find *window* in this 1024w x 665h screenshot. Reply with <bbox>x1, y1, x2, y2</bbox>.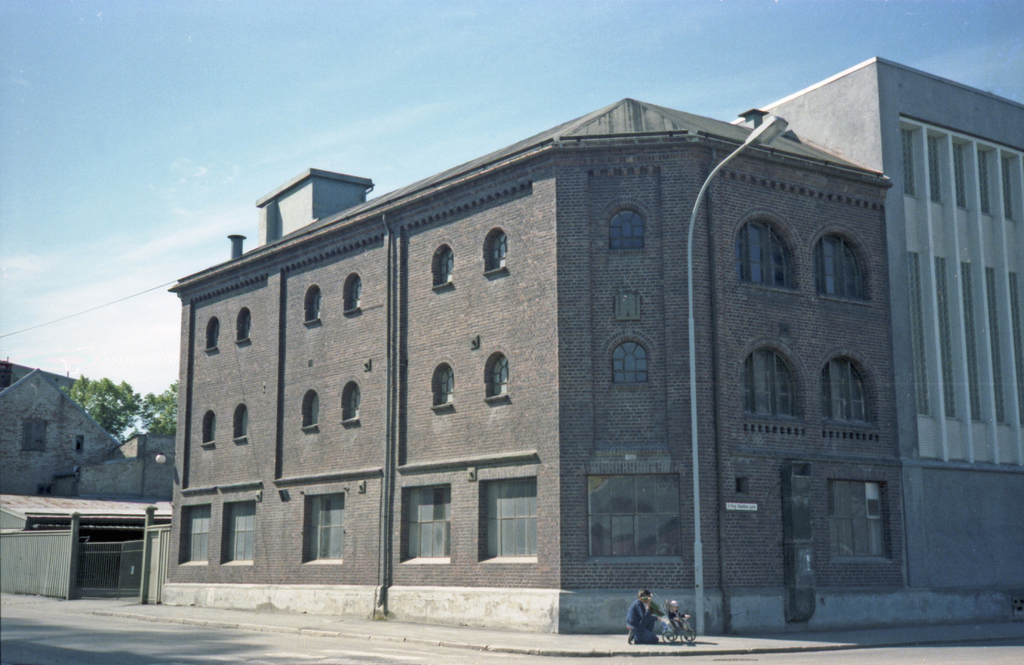
<bbox>810, 232, 868, 303</bbox>.
